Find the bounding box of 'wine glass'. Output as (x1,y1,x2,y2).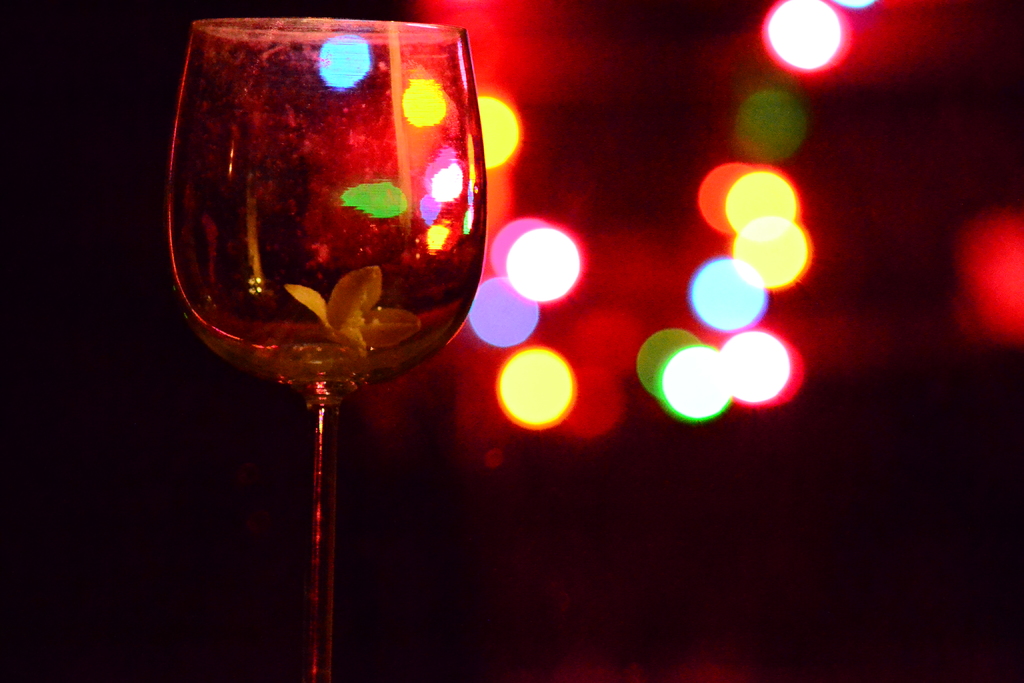
(164,19,483,682).
